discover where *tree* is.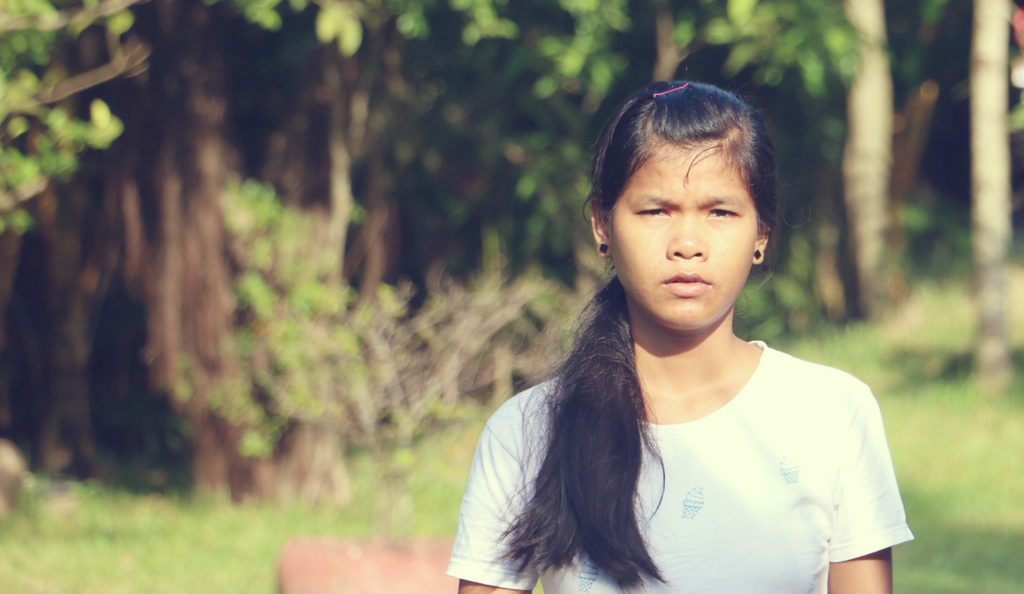
Discovered at {"x1": 970, "y1": 0, "x2": 1009, "y2": 383}.
